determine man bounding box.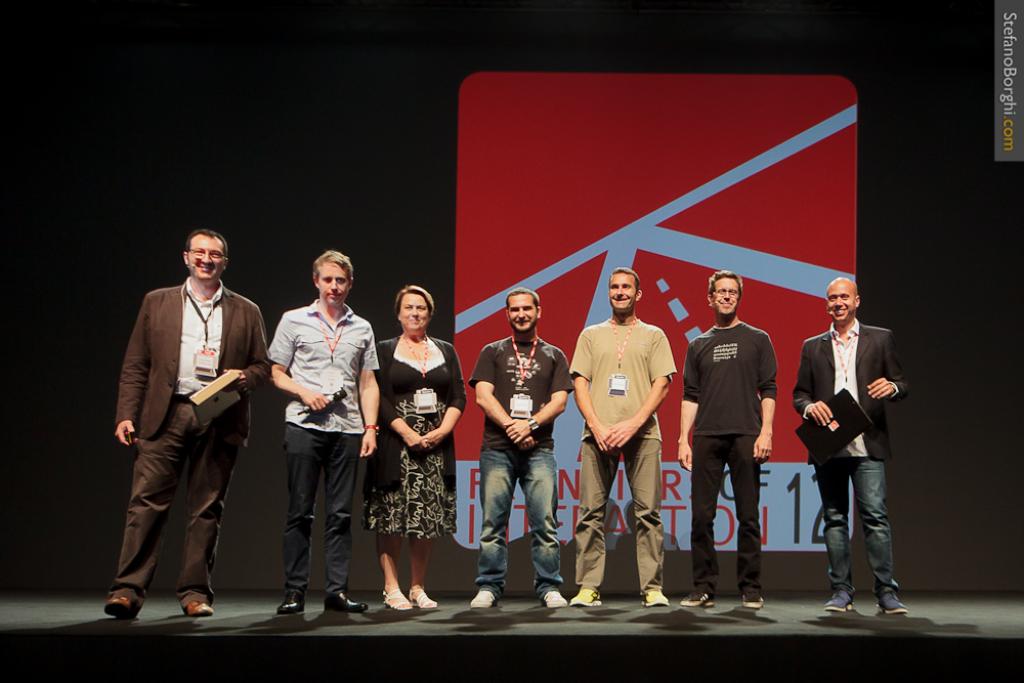
Determined: 571:261:671:605.
